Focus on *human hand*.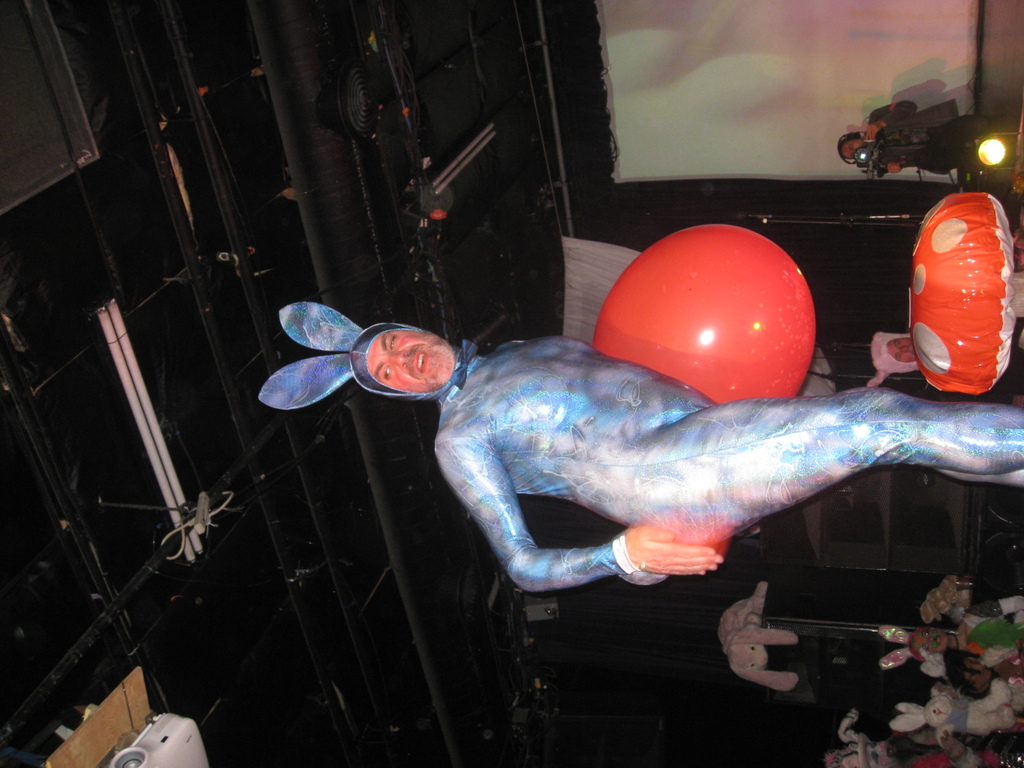
Focused at box(862, 124, 880, 143).
